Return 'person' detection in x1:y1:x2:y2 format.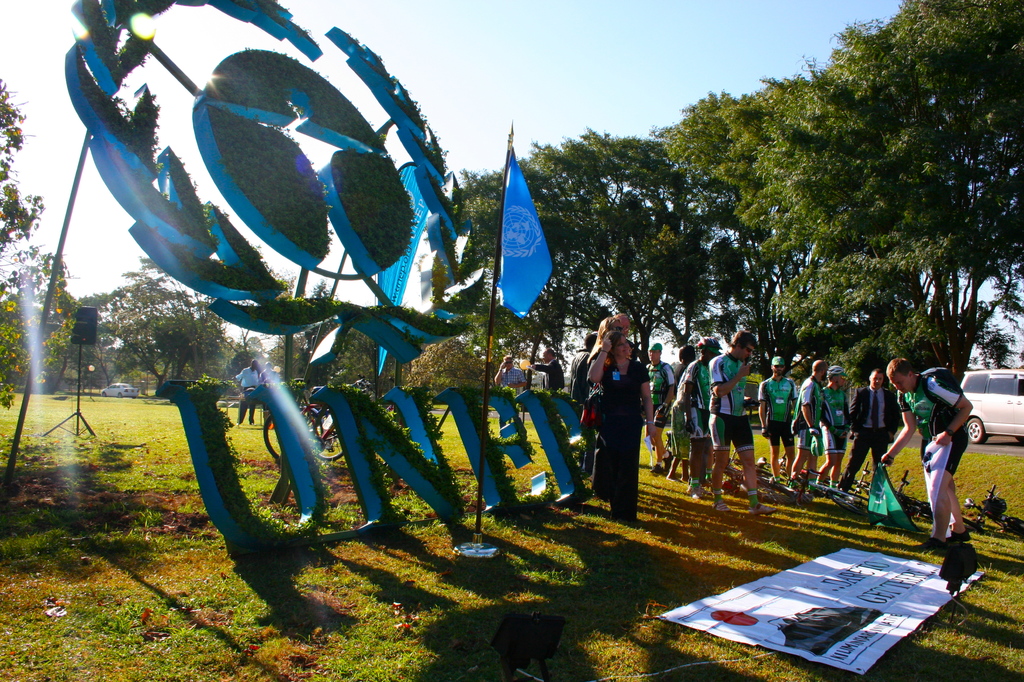
596:300:665:530.
